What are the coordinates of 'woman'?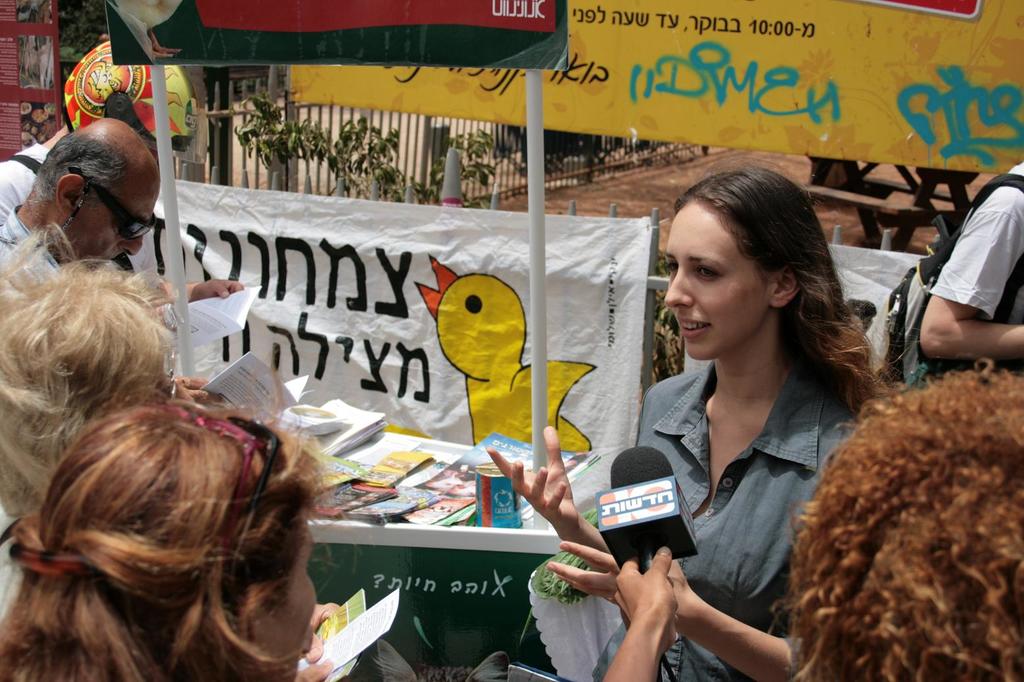
bbox=[0, 416, 333, 681].
